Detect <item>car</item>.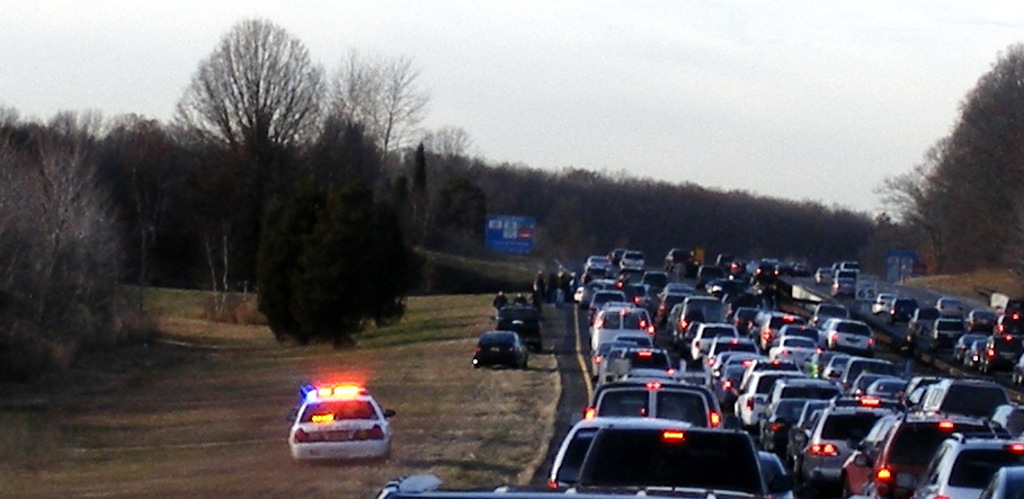
Detected at x1=829 y1=267 x2=862 y2=302.
